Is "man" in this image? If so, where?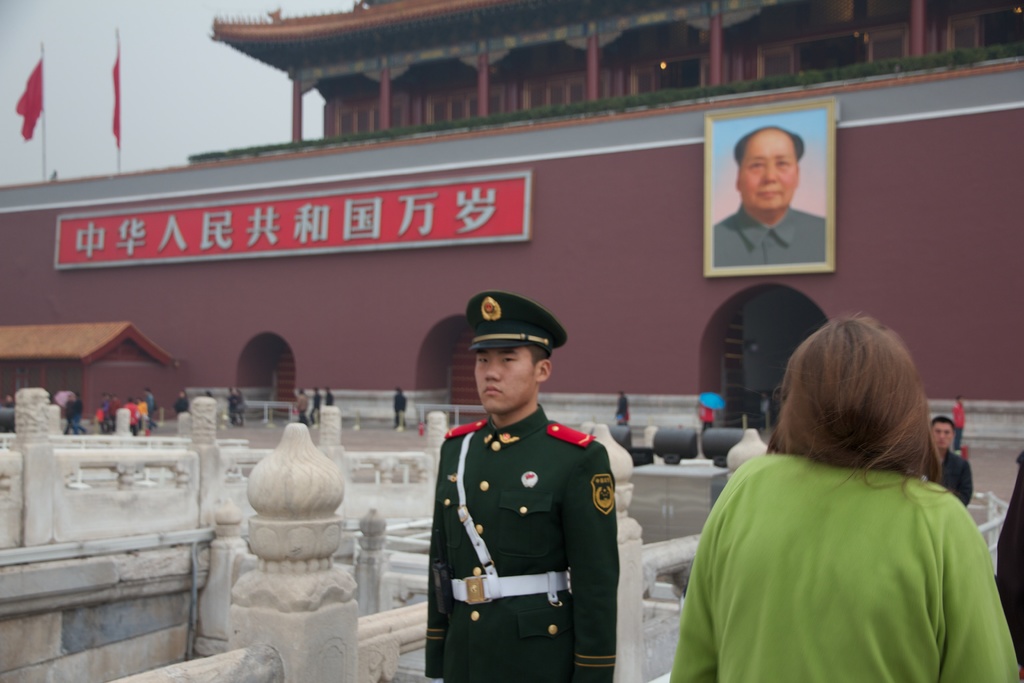
Yes, at bbox=(951, 395, 968, 454).
